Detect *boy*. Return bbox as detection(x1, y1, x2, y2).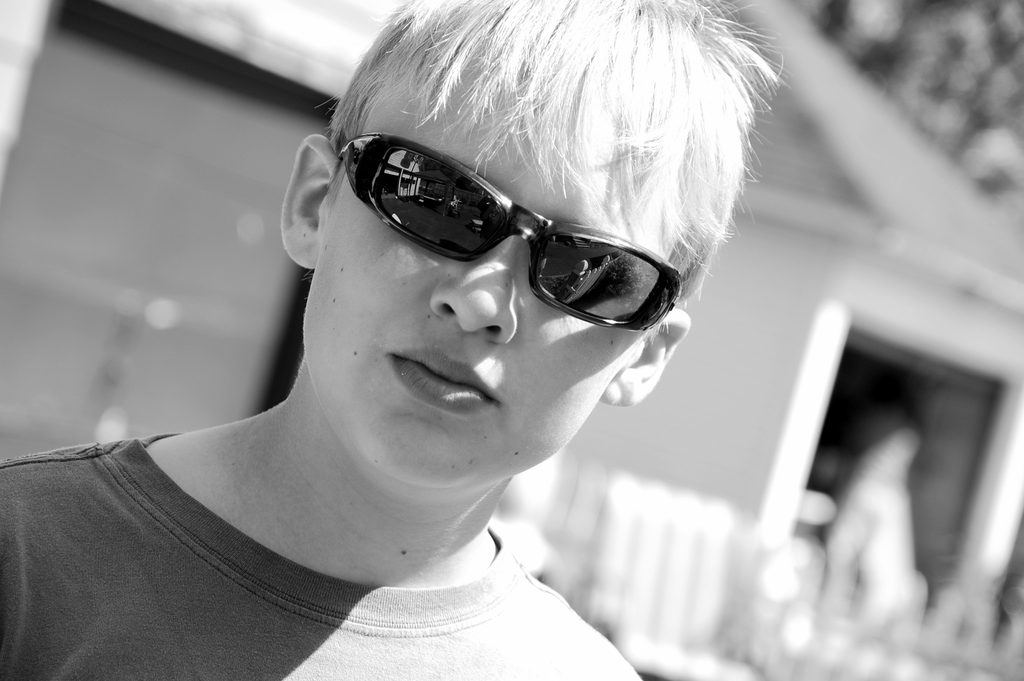
detection(95, 8, 789, 680).
